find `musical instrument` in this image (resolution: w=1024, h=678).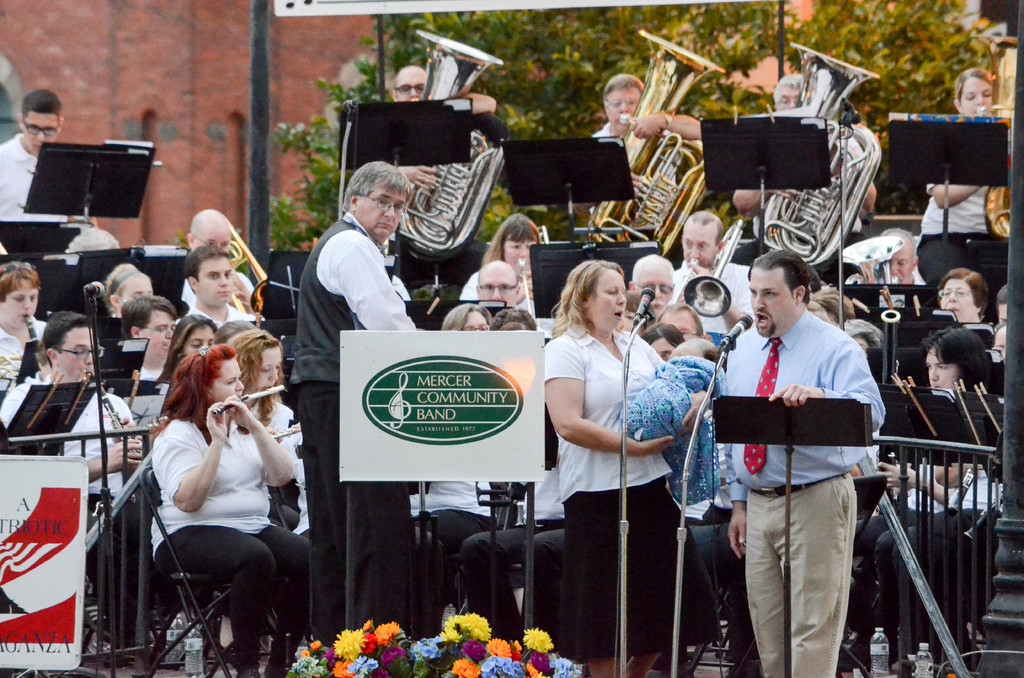
left=665, top=214, right=744, bottom=319.
